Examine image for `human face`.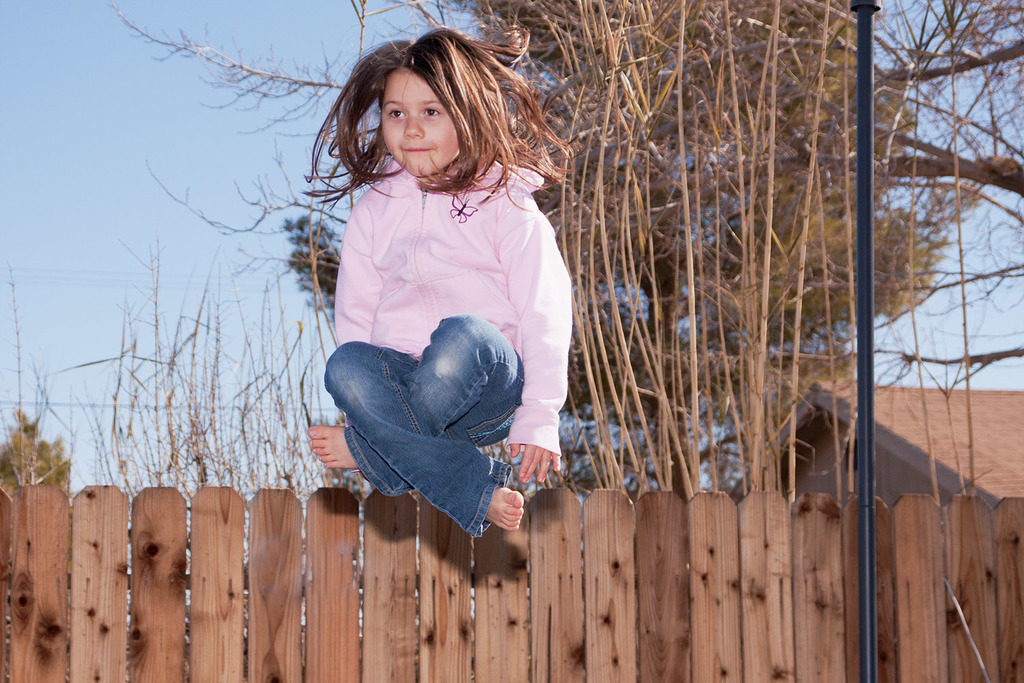
Examination result: [375, 68, 462, 181].
